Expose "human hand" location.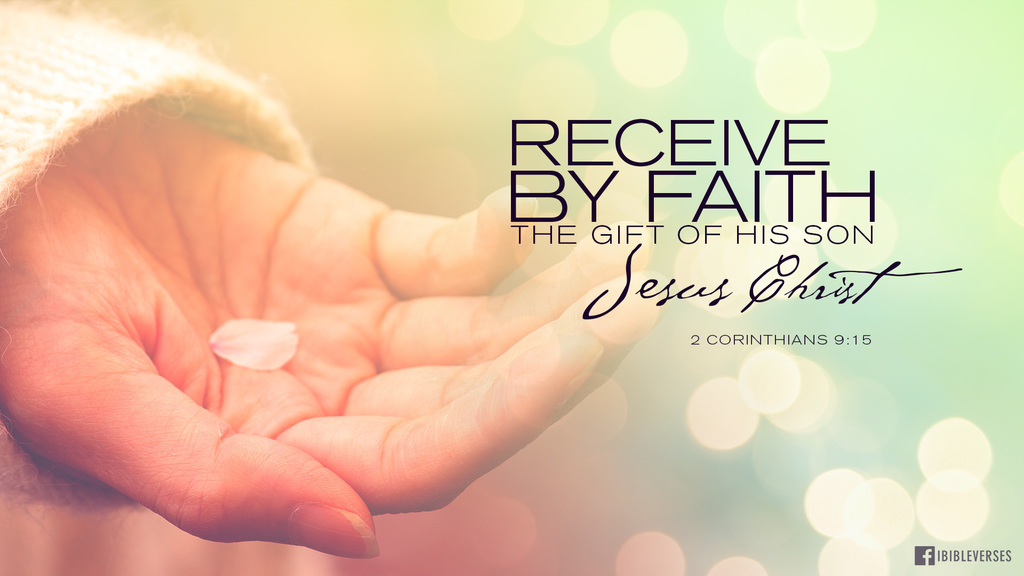
Exposed at bbox=(0, 103, 669, 563).
